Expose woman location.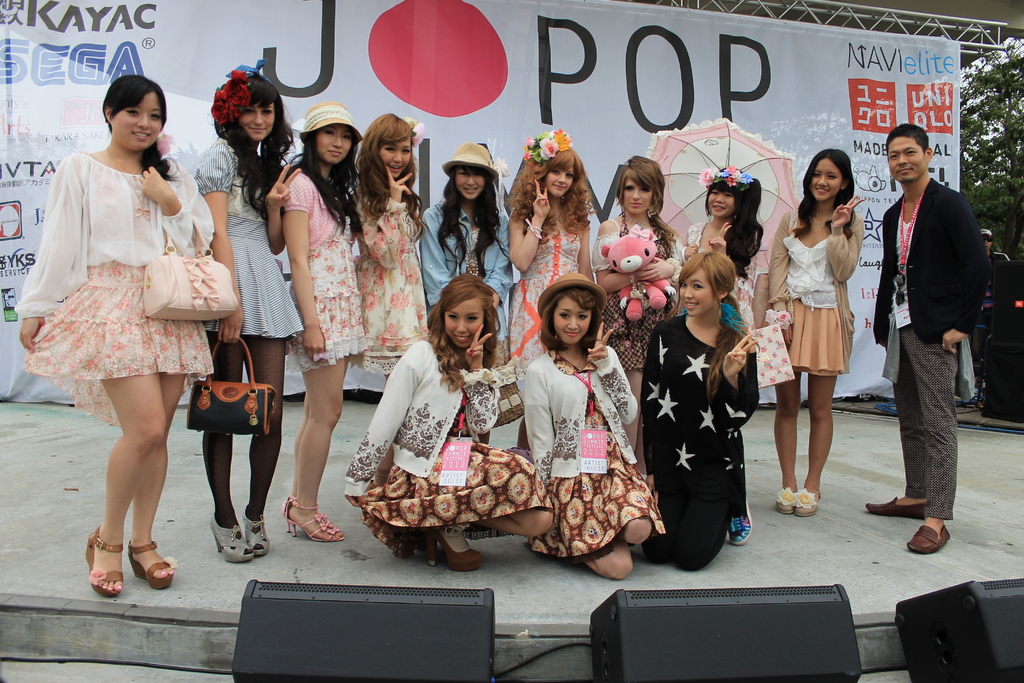
Exposed at 517:272:662:578.
